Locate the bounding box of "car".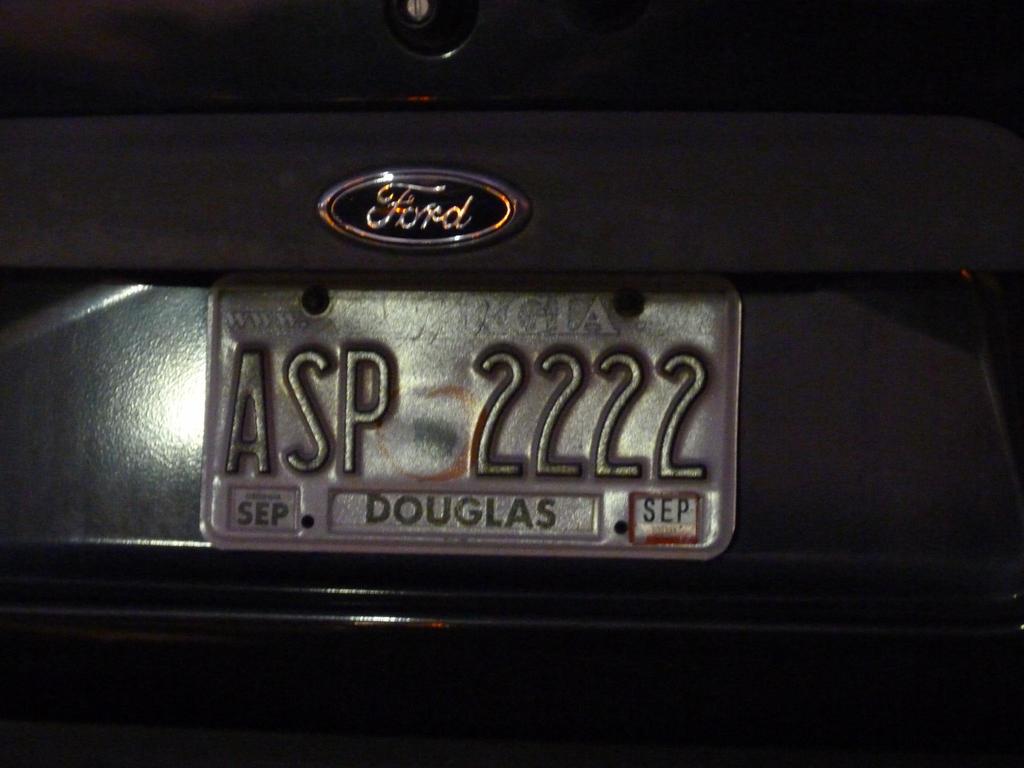
Bounding box: 0 1 1023 767.
